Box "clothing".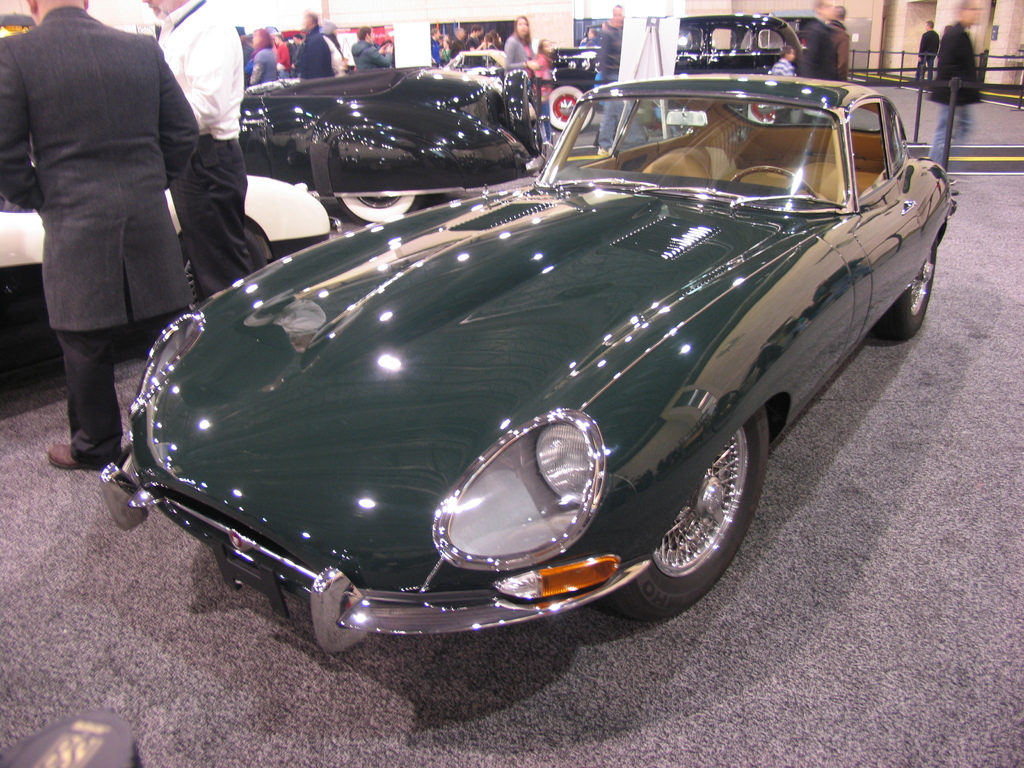
detection(929, 21, 983, 166).
